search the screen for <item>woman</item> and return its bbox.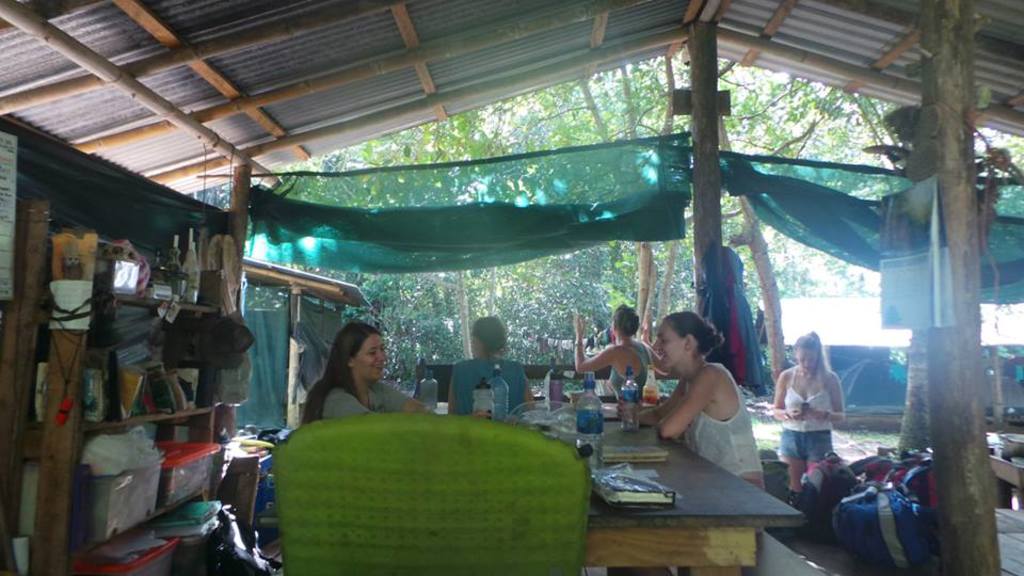
Found: (771,331,849,497).
